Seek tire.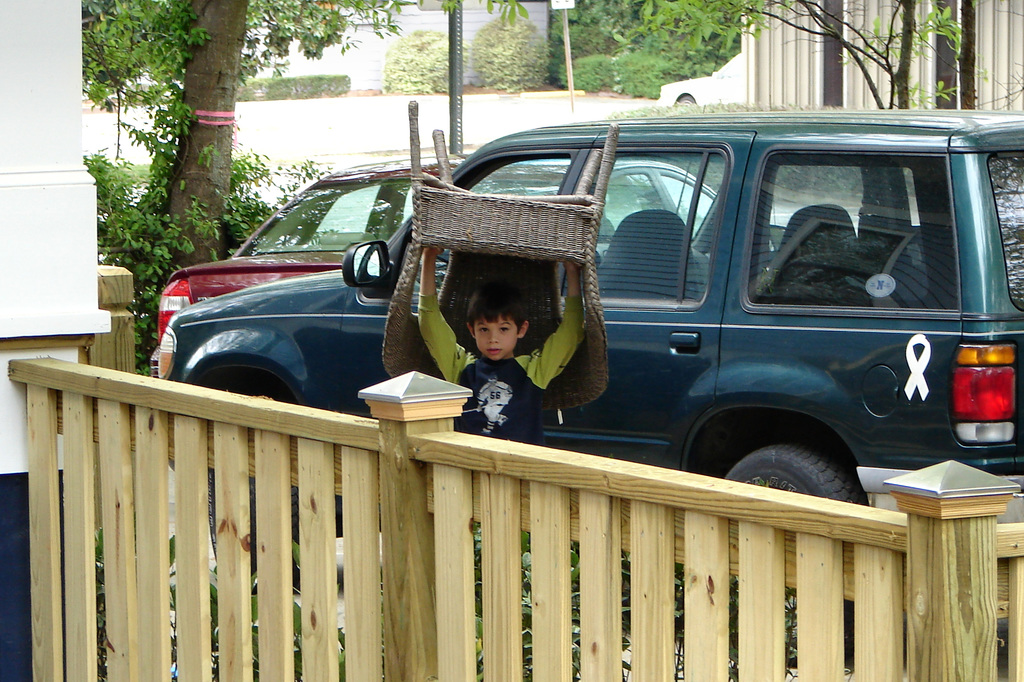
x1=721 y1=448 x2=861 y2=506.
